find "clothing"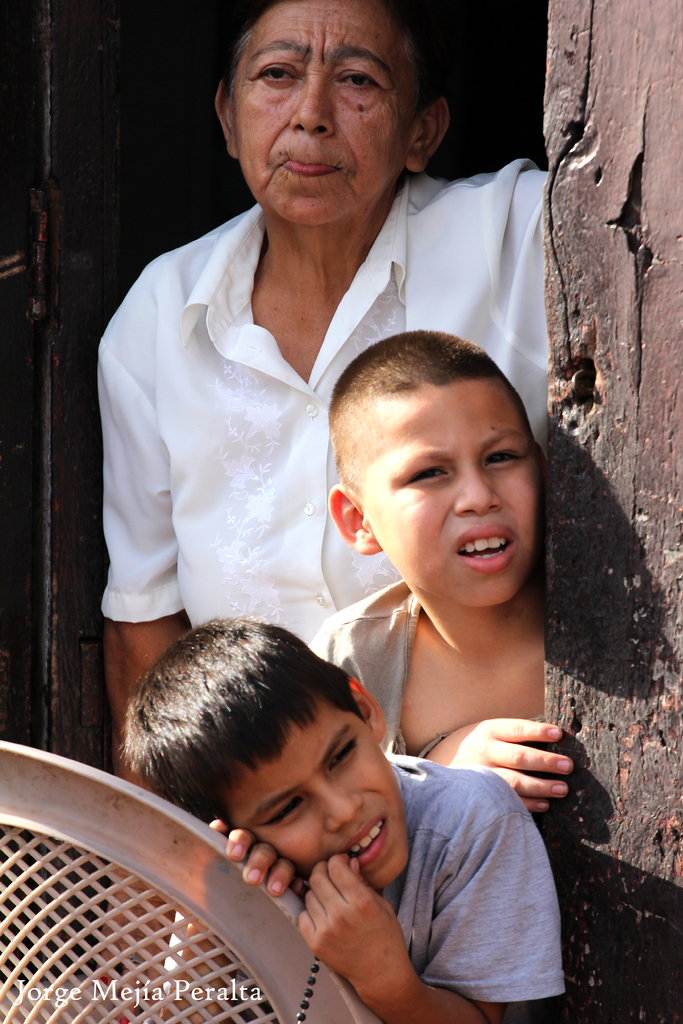
x1=156 y1=751 x2=568 y2=1023
